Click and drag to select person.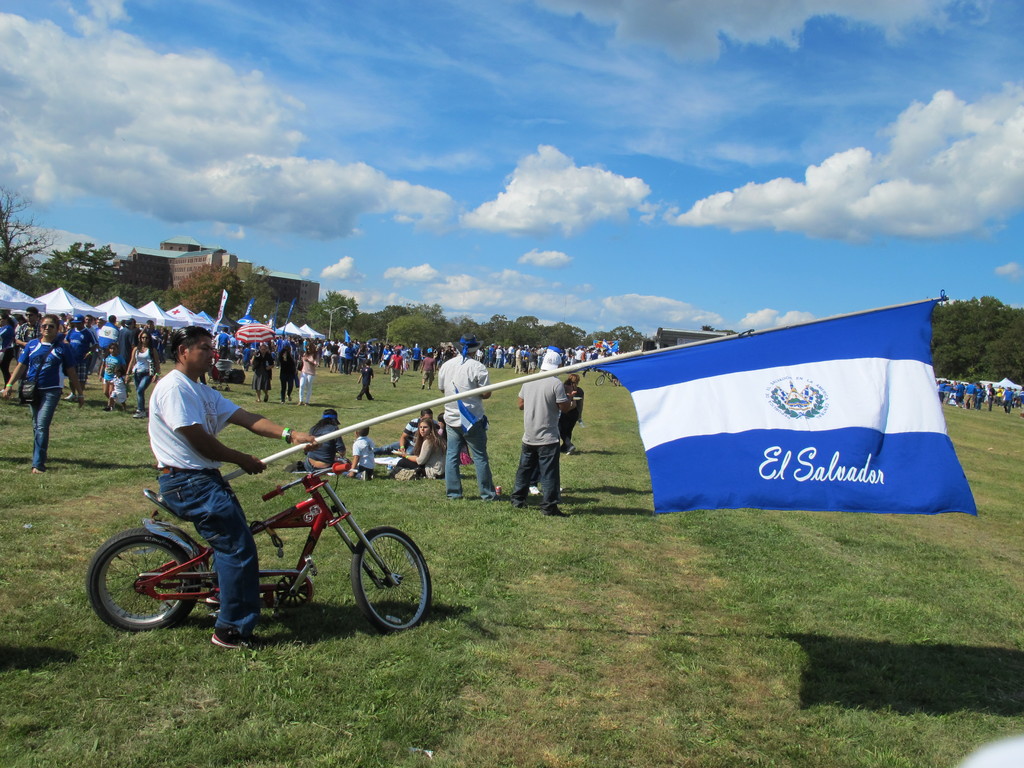
Selection: select_region(280, 338, 298, 406).
